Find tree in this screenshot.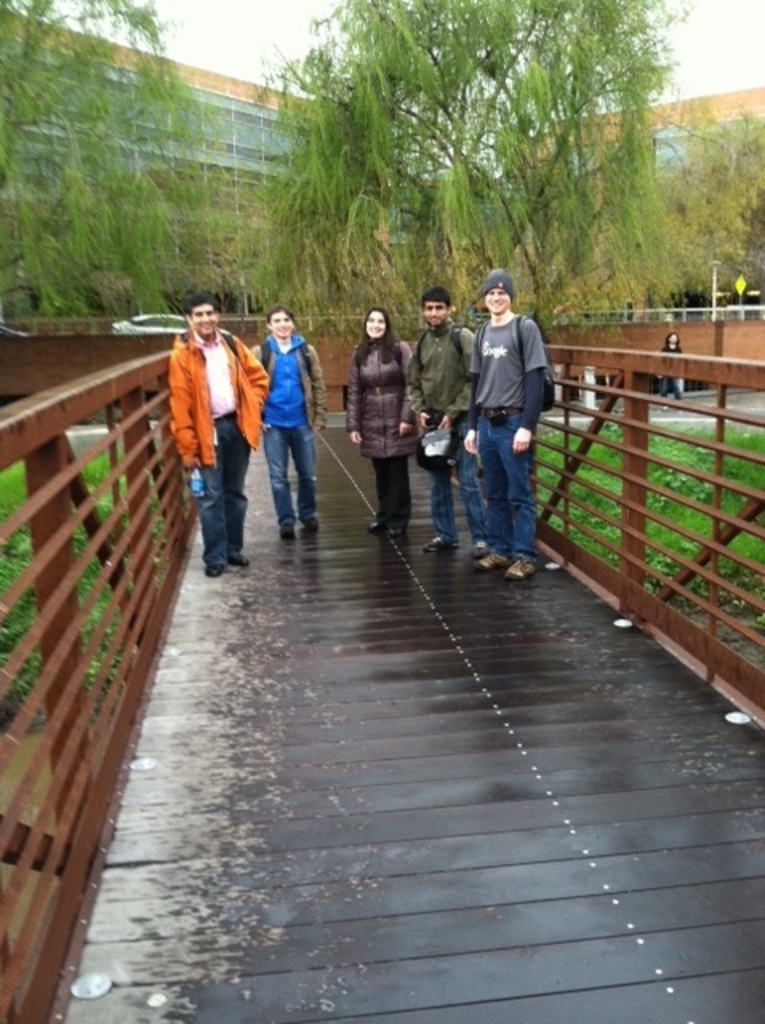
The bounding box for tree is region(415, 75, 763, 298).
